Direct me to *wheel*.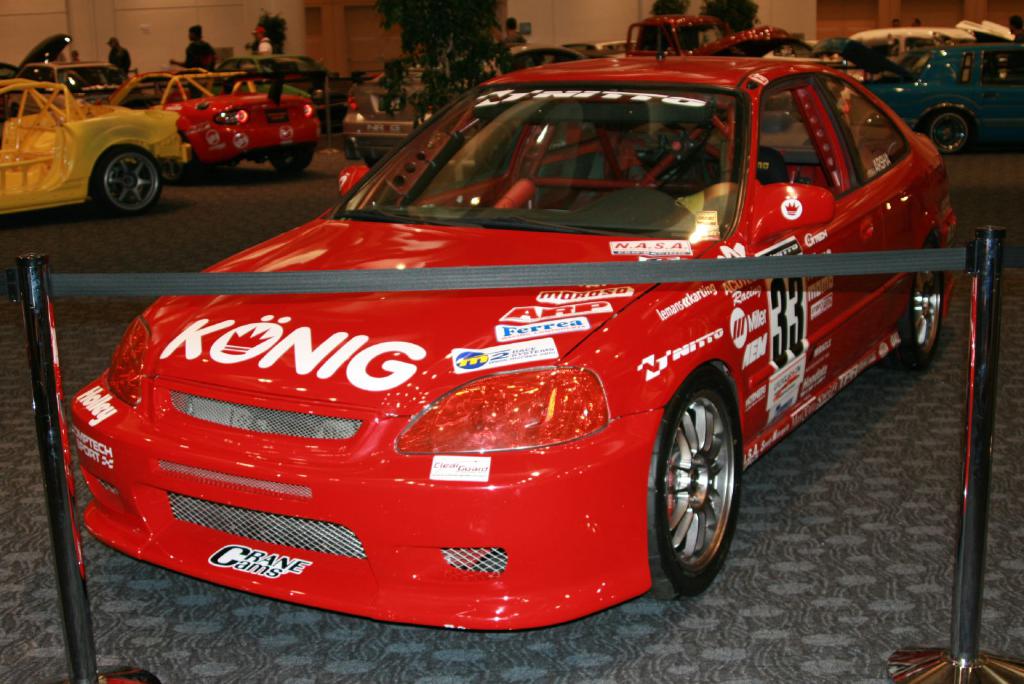
Direction: [left=879, top=229, right=942, bottom=368].
